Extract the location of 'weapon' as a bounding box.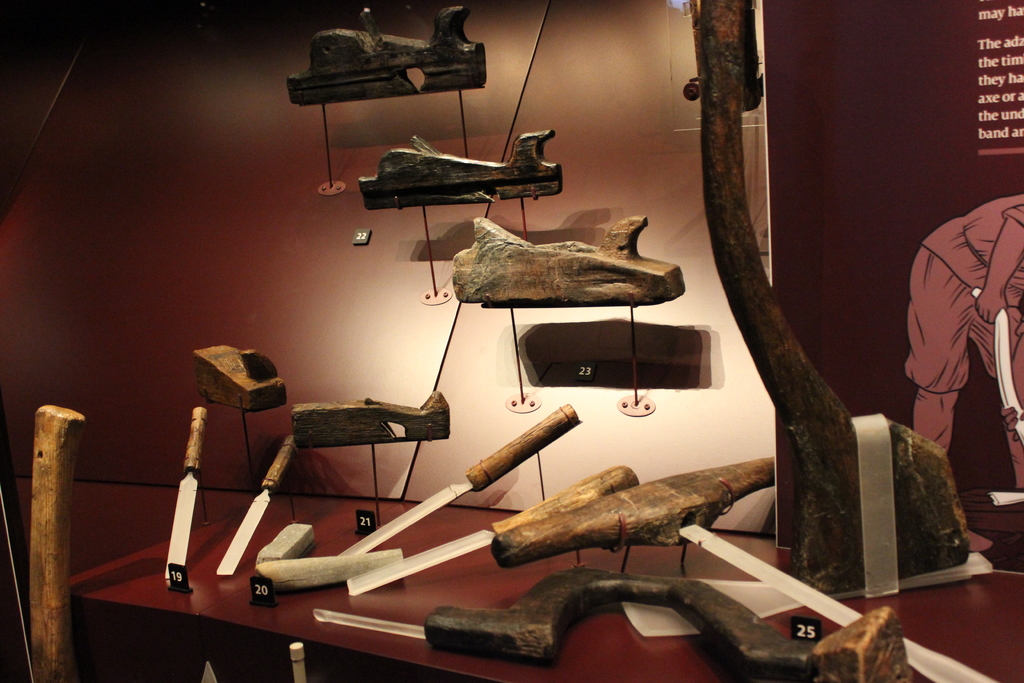
locate(677, 524, 998, 682).
